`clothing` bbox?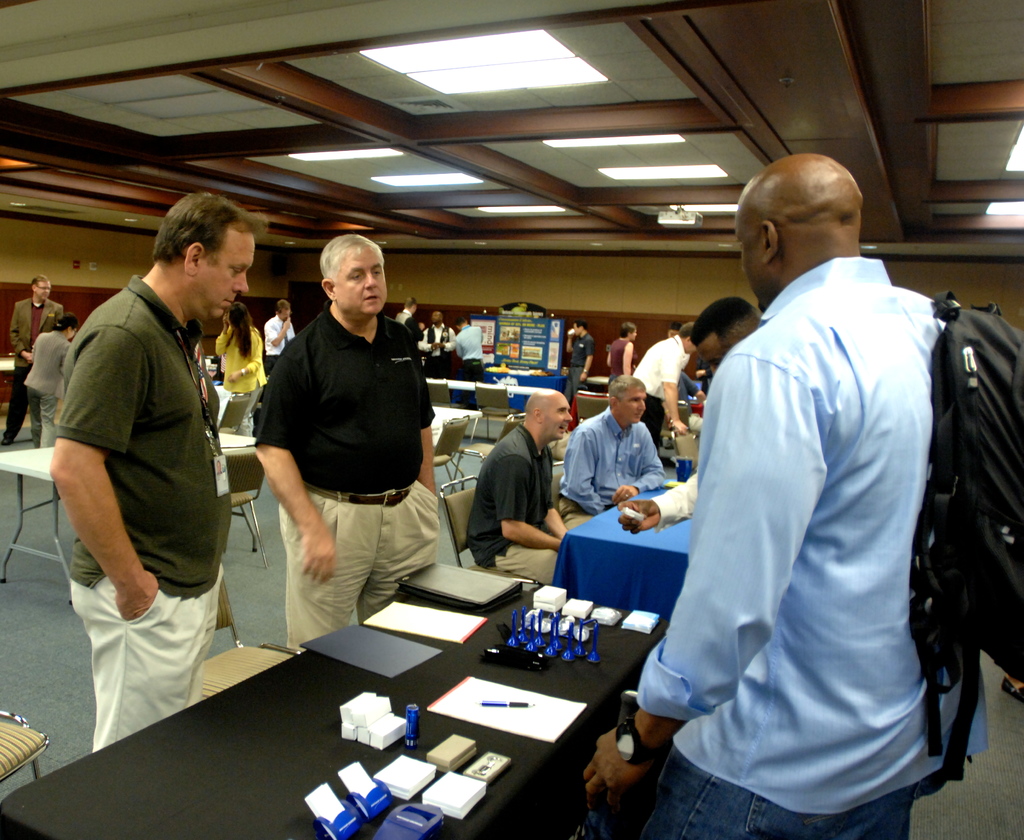
(565,328,596,401)
